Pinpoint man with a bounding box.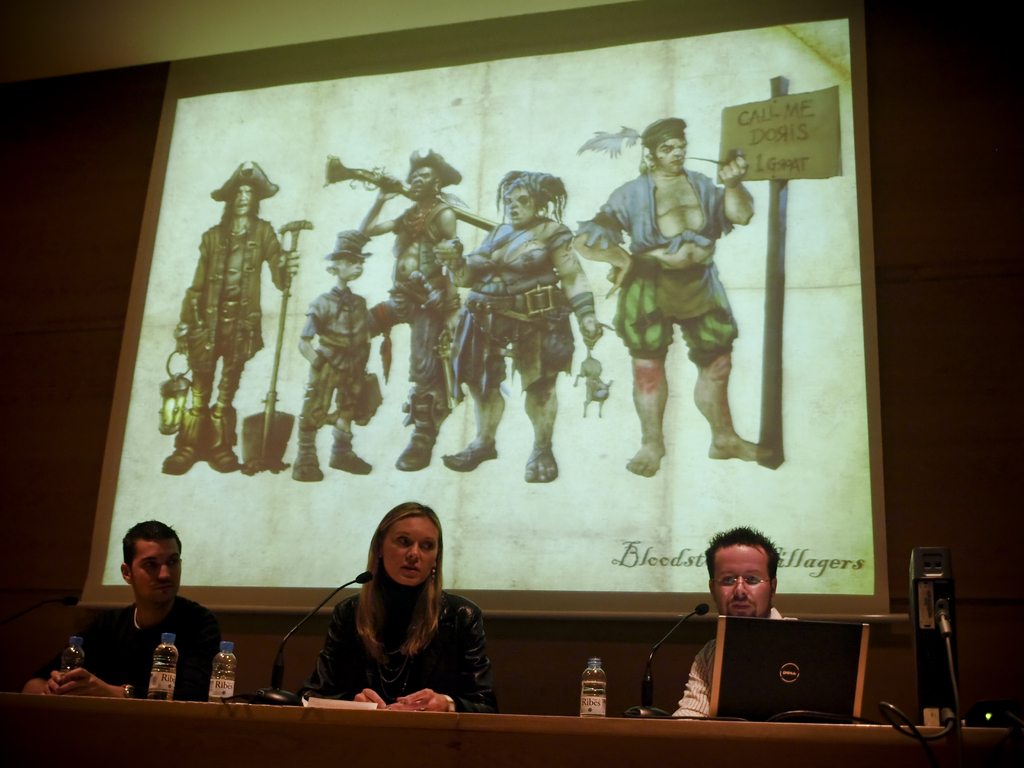
(left=21, top=522, right=222, bottom=704).
